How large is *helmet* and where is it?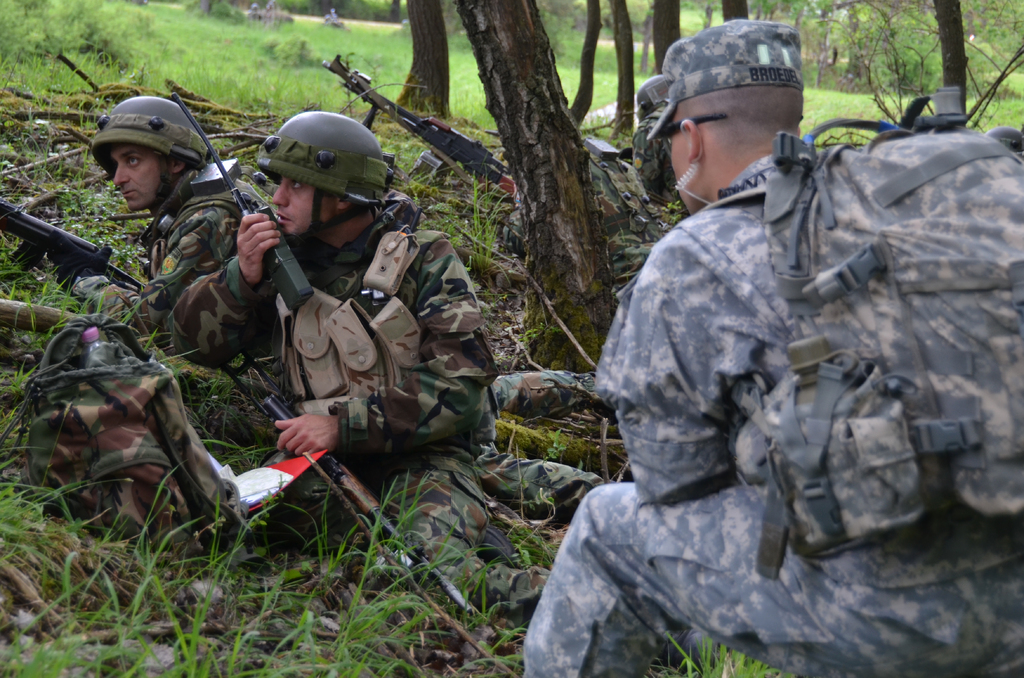
Bounding box: box=[94, 92, 209, 204].
